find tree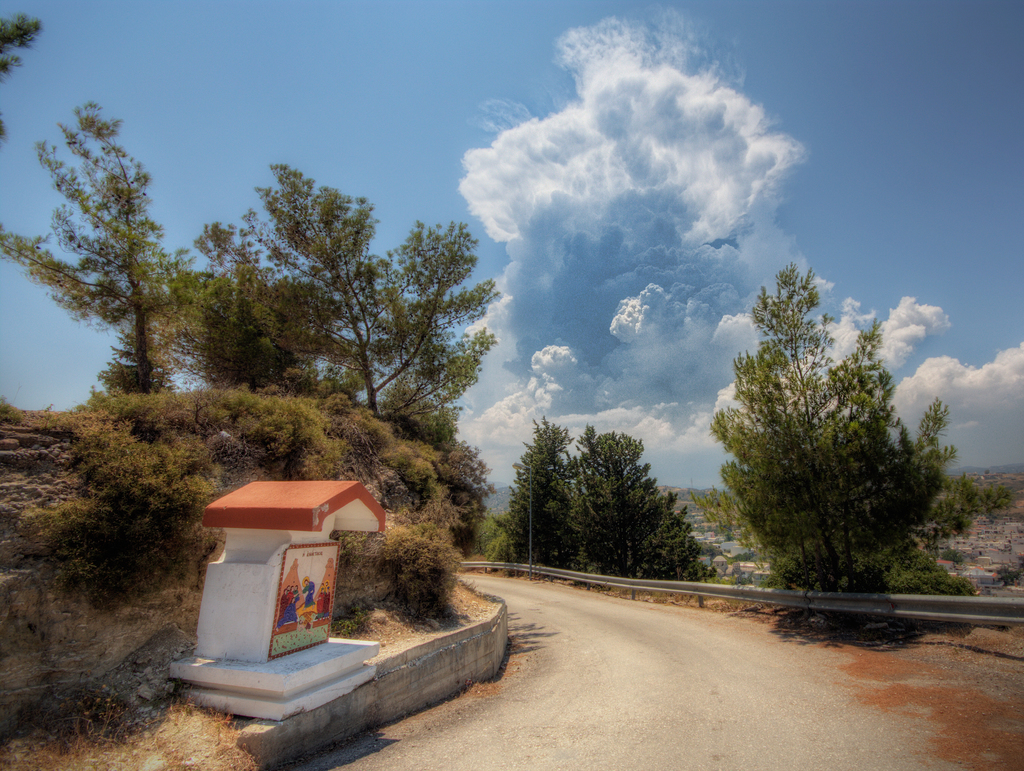
x1=153, y1=154, x2=511, y2=423
